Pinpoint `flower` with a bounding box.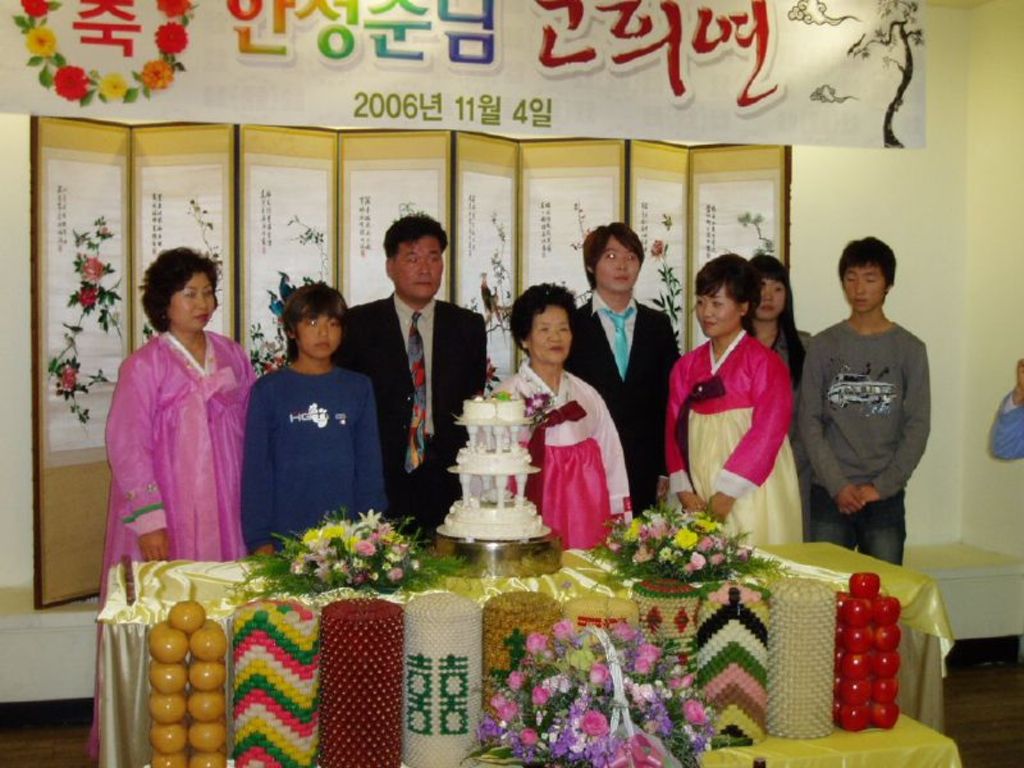
bbox=(77, 283, 99, 314).
